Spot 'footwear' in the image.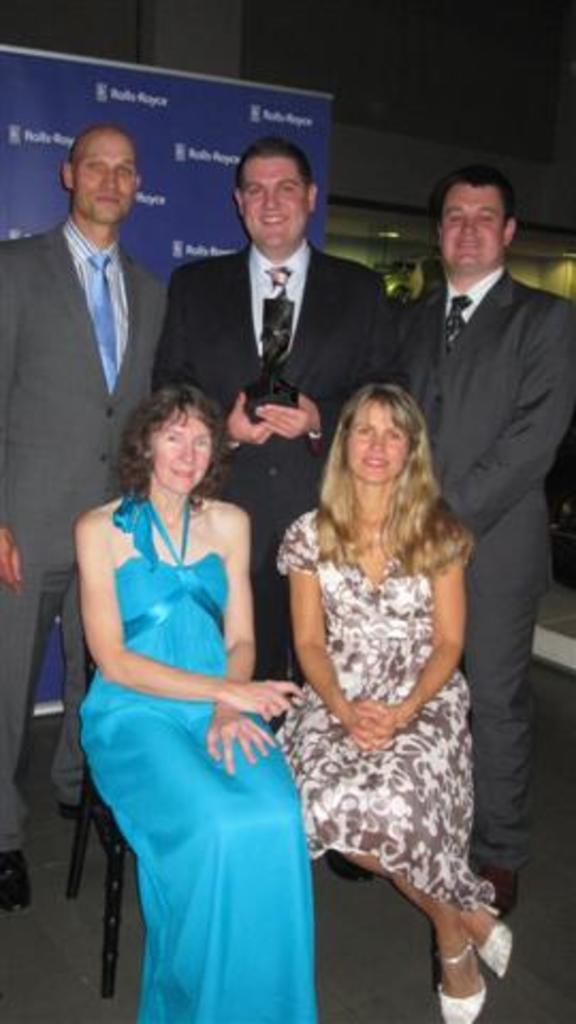
'footwear' found at Rect(461, 902, 516, 977).
